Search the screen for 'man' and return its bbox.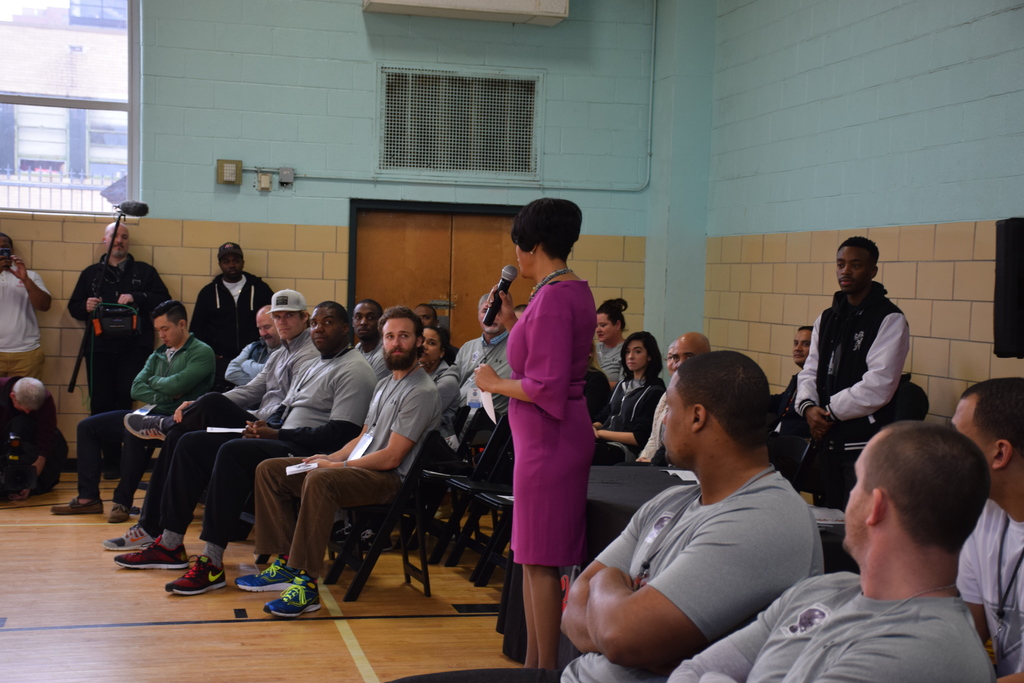
Found: <bbox>49, 300, 218, 522</bbox>.
